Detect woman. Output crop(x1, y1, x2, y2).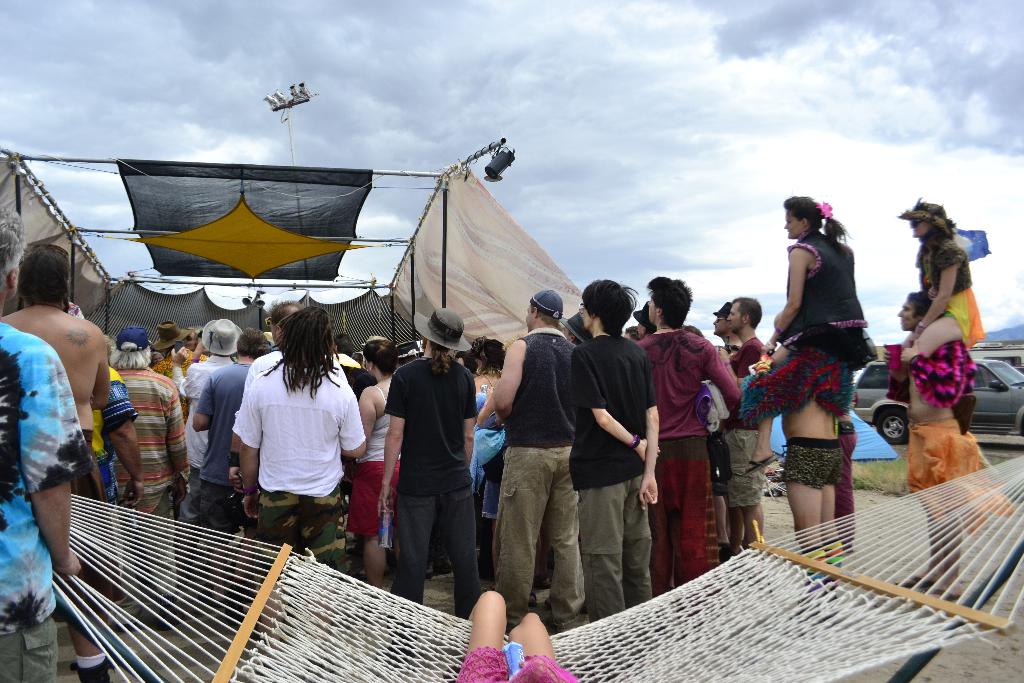
crop(472, 329, 509, 398).
